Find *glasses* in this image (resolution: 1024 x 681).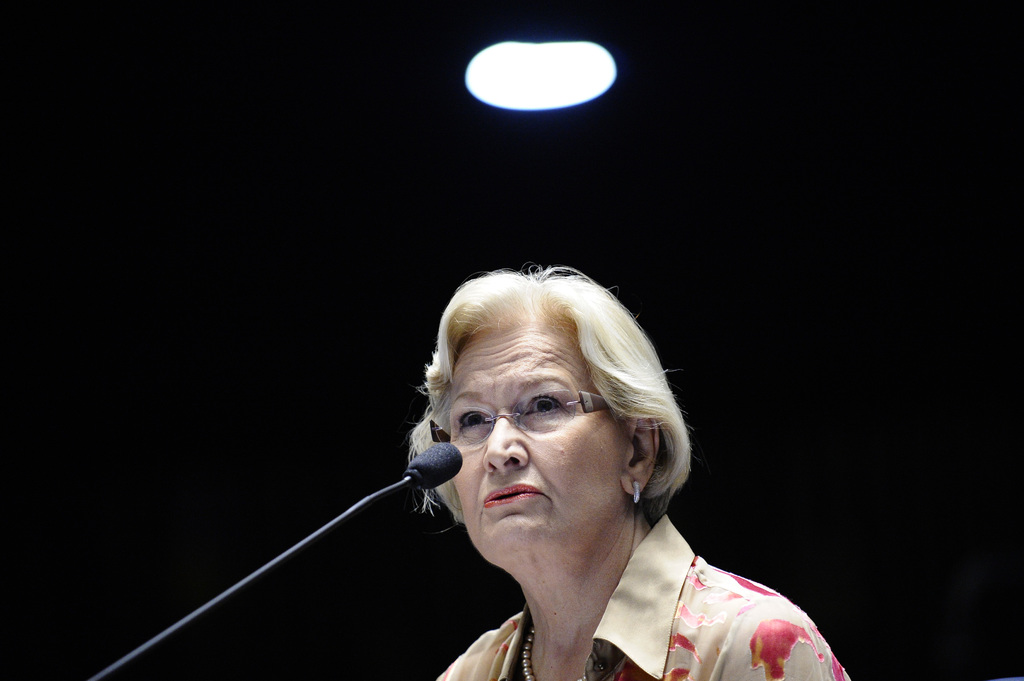
(left=426, top=390, right=618, bottom=444).
